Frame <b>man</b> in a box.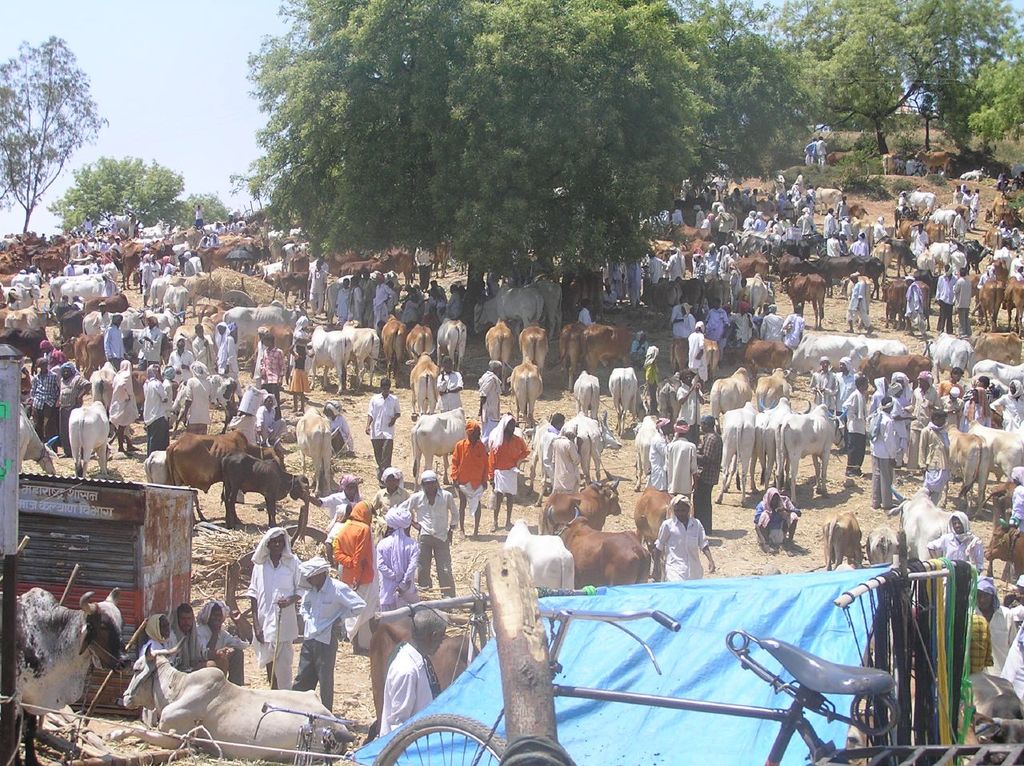
(x1=666, y1=419, x2=694, y2=494).
